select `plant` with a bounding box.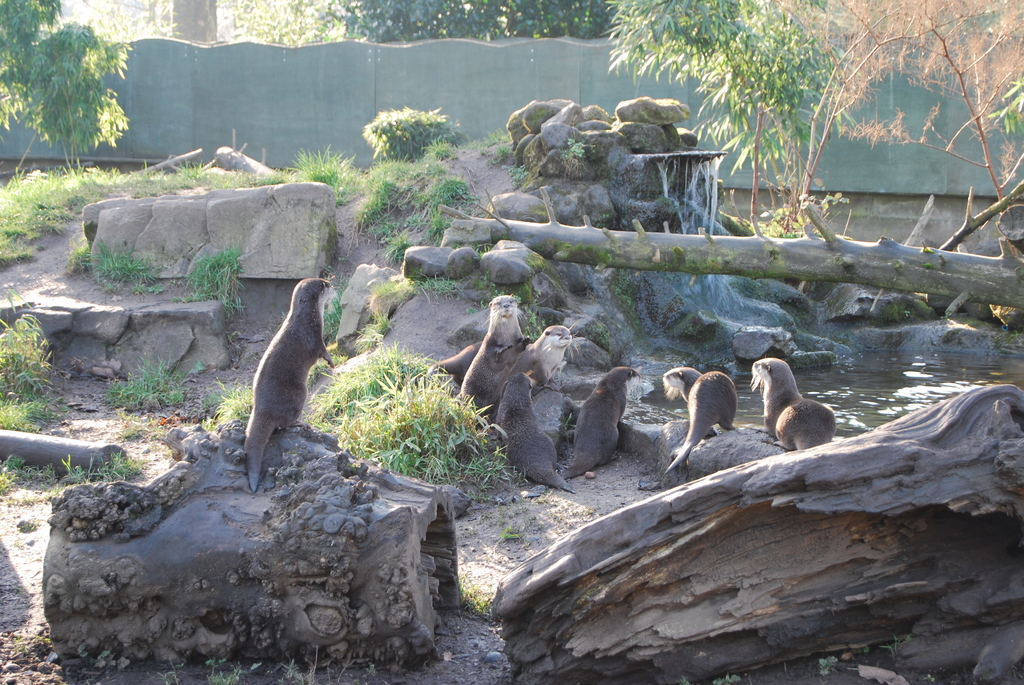
[x1=0, y1=152, x2=280, y2=261].
